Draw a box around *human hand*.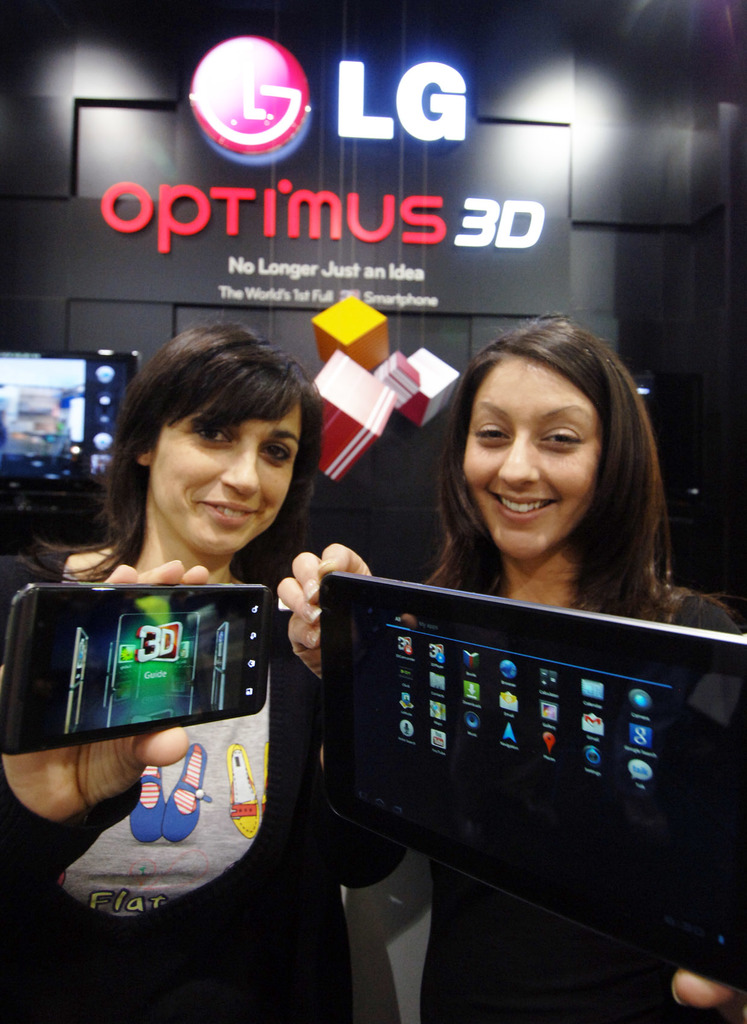
left=666, top=966, right=746, bottom=1023.
